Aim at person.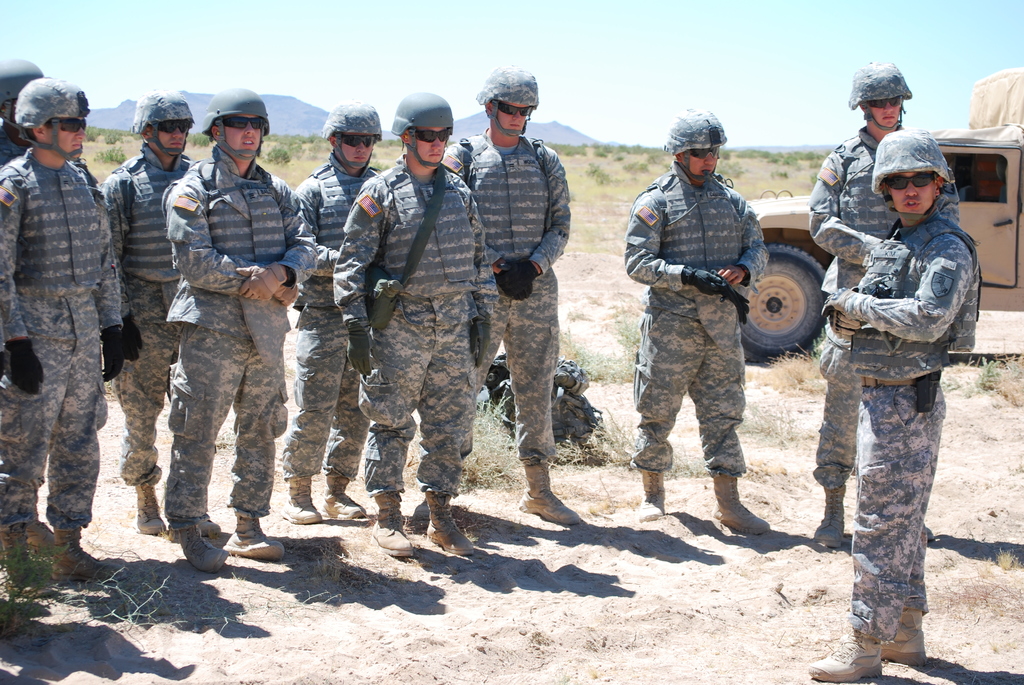
Aimed at bbox=[649, 118, 776, 555].
